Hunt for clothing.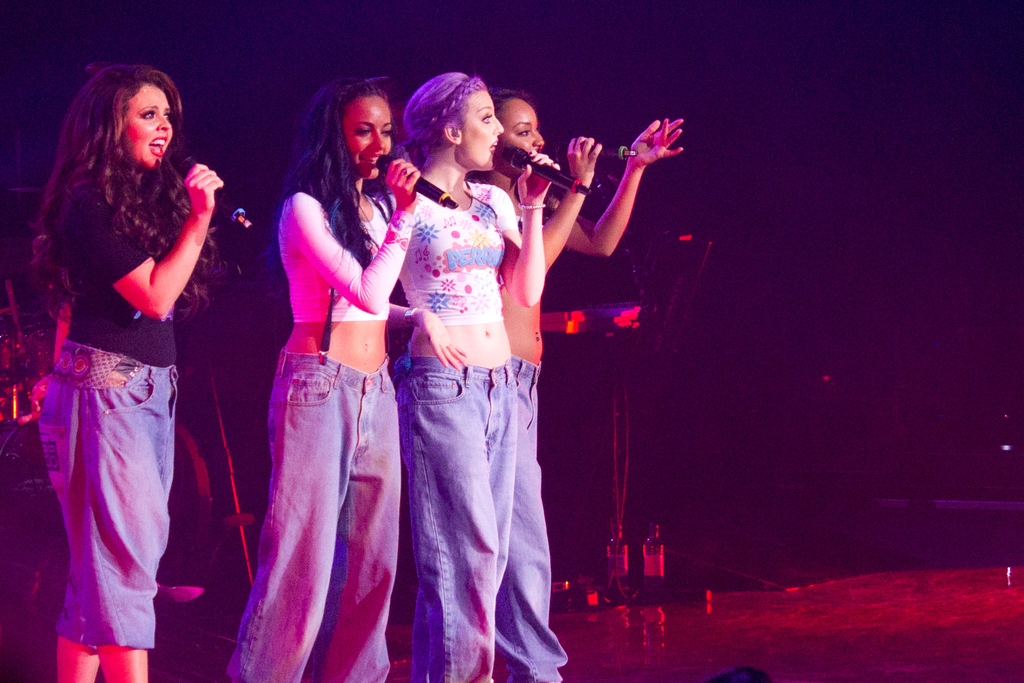
Hunted down at bbox=(404, 347, 499, 682).
